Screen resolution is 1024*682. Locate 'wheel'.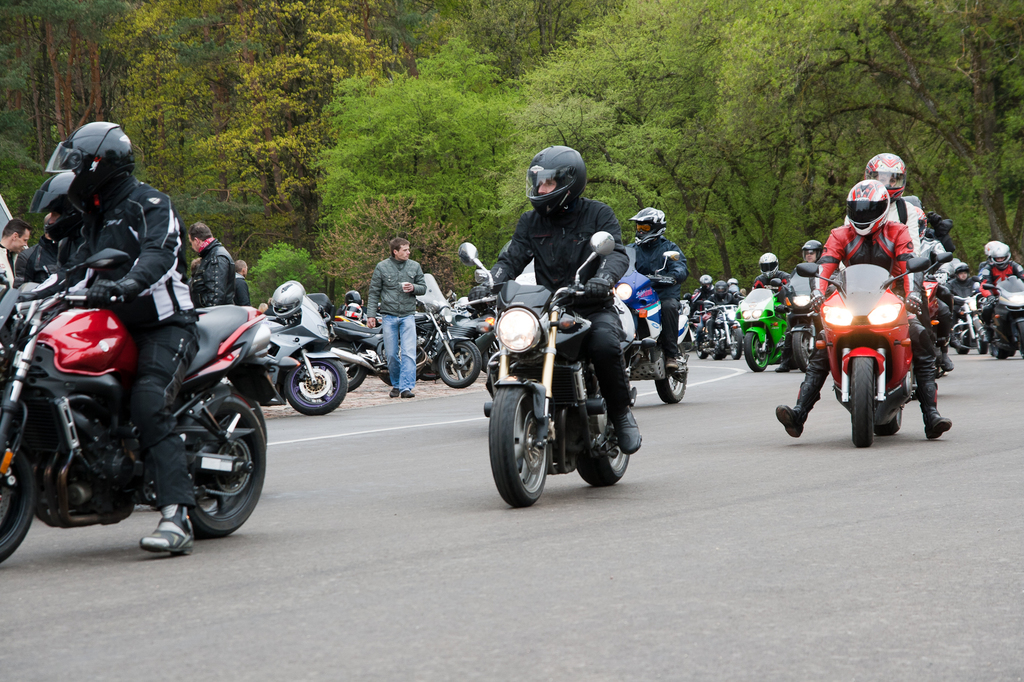
x1=0, y1=441, x2=35, y2=563.
